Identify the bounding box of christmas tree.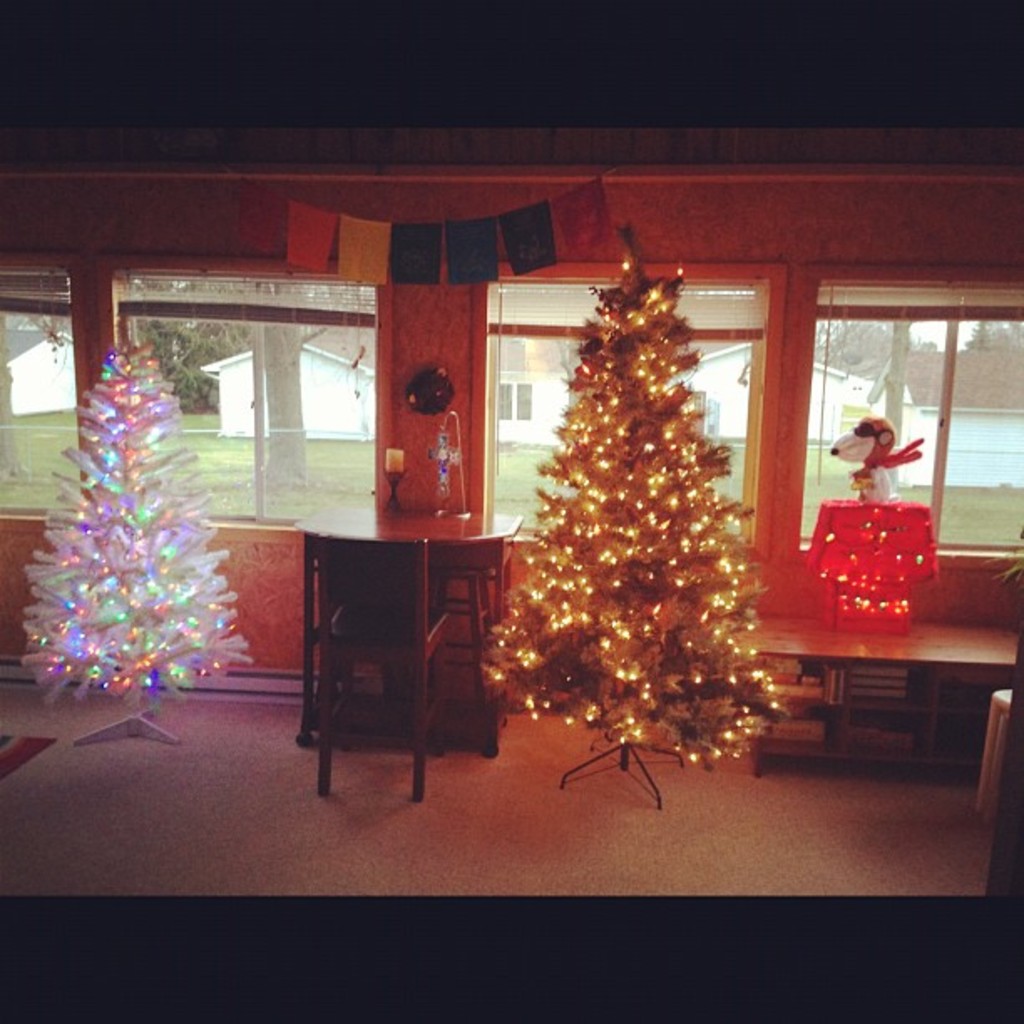
{"x1": 10, "y1": 318, "x2": 263, "y2": 718}.
